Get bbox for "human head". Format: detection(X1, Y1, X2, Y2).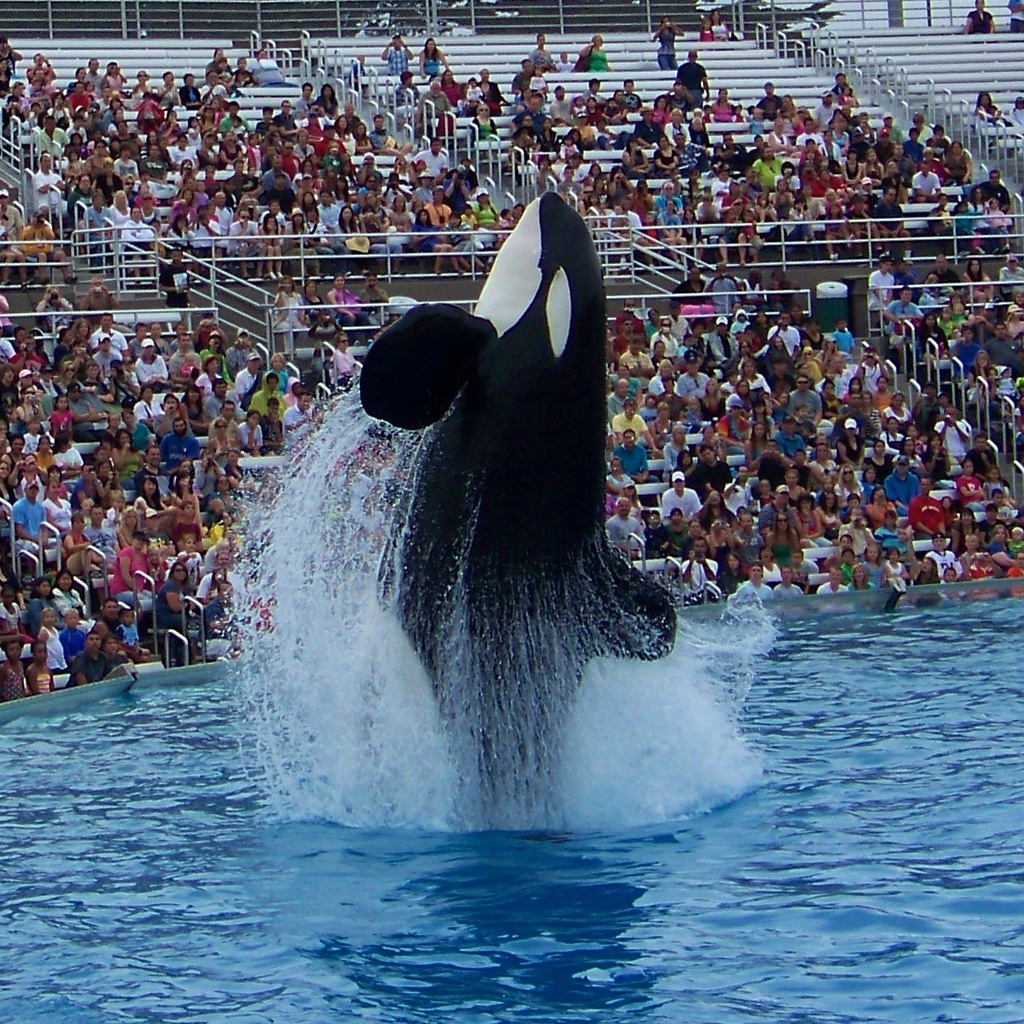
detection(211, 383, 229, 398).
